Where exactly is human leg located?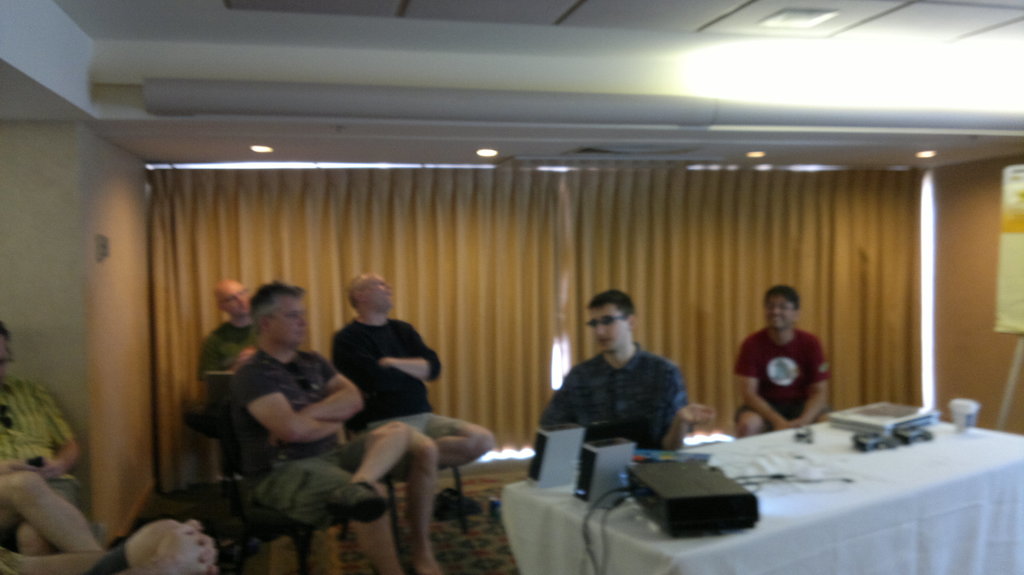
Its bounding box is pyautogui.locateOnScreen(401, 424, 442, 574).
